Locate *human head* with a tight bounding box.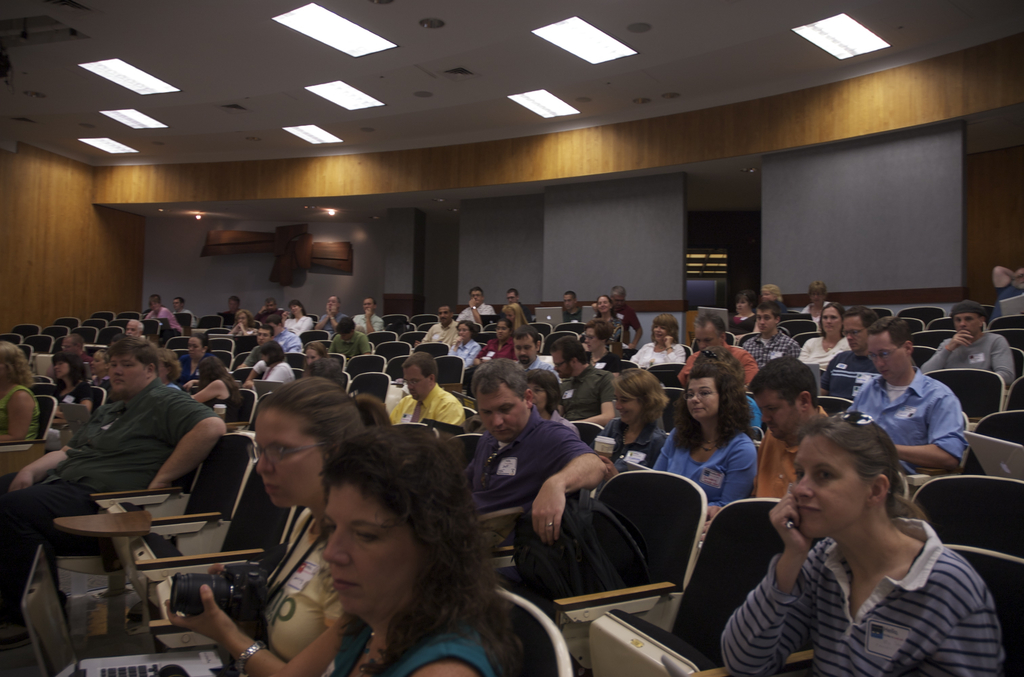
rect(501, 303, 524, 327).
